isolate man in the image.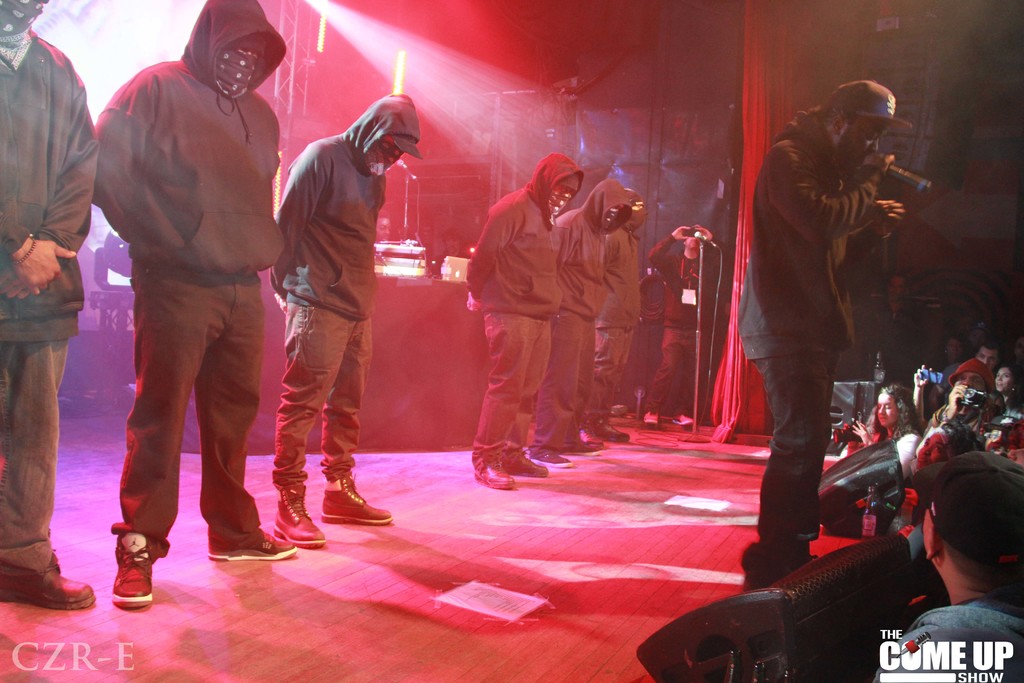
Isolated region: {"x1": 524, "y1": 178, "x2": 618, "y2": 472}.
